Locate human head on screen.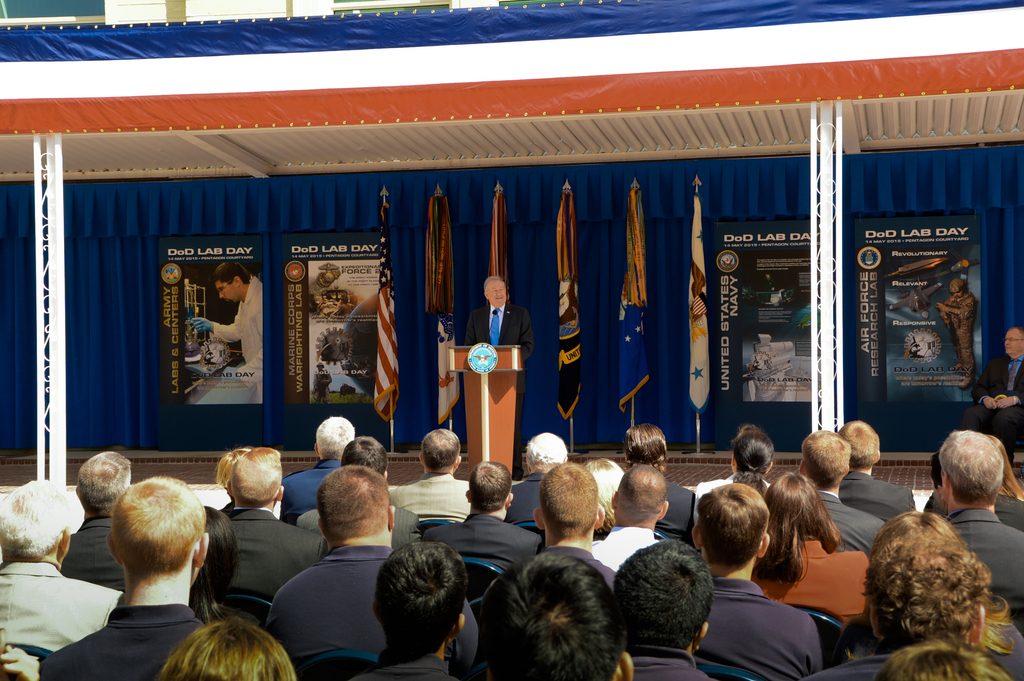
On screen at (x1=202, y1=506, x2=243, y2=586).
